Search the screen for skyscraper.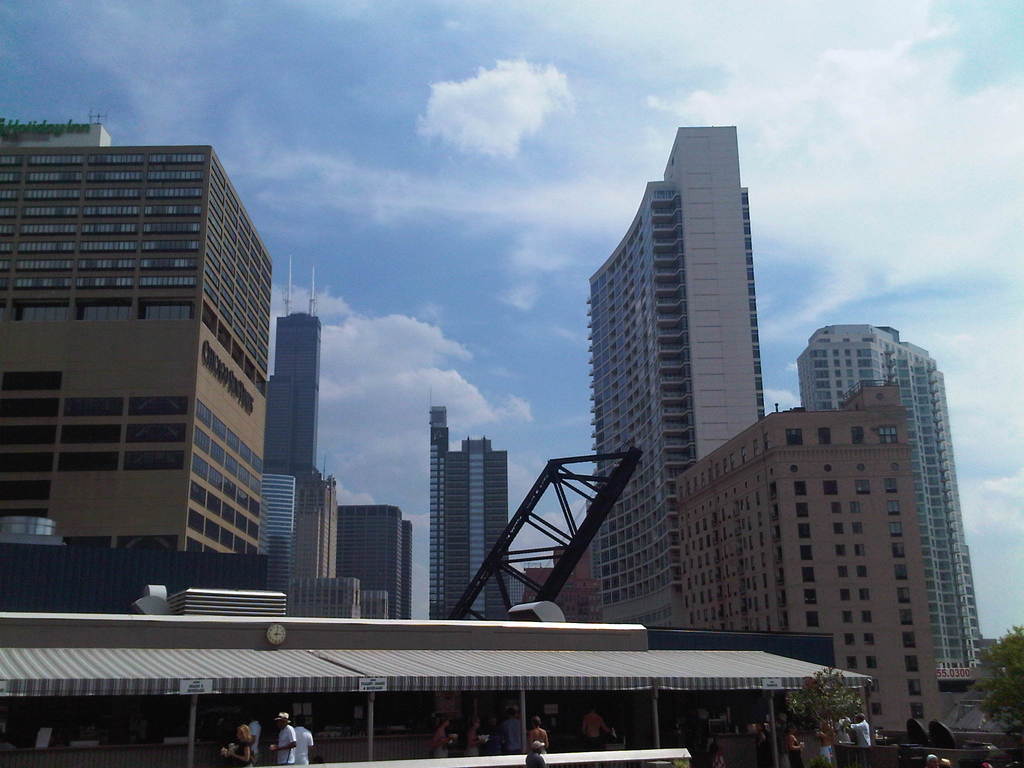
Found at left=264, top=316, right=325, bottom=458.
